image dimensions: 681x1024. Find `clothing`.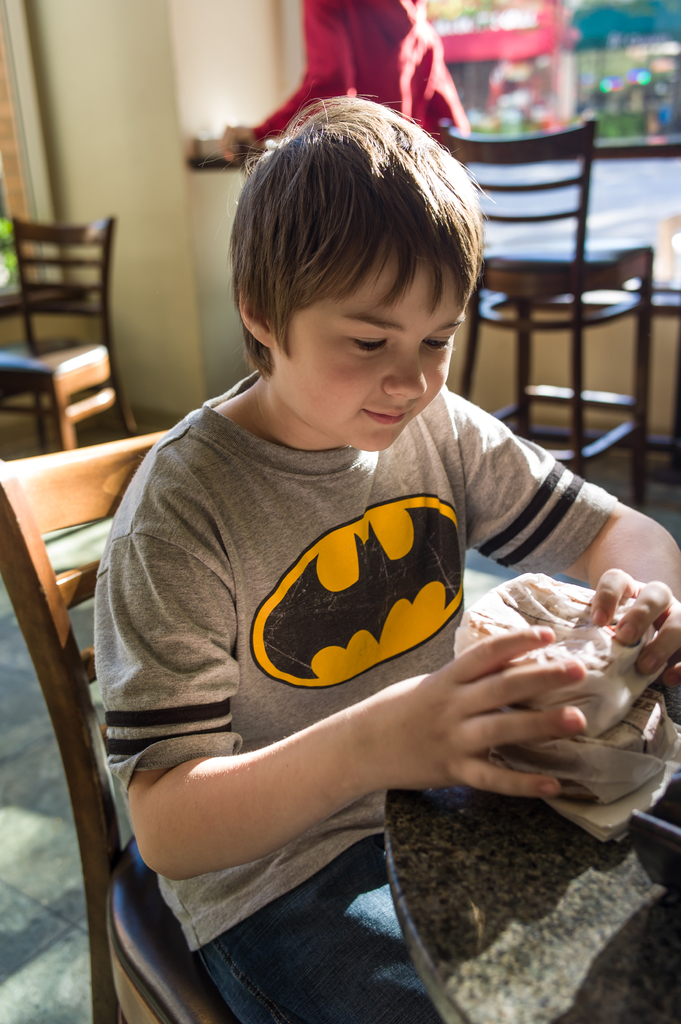
95:354:620:1023.
